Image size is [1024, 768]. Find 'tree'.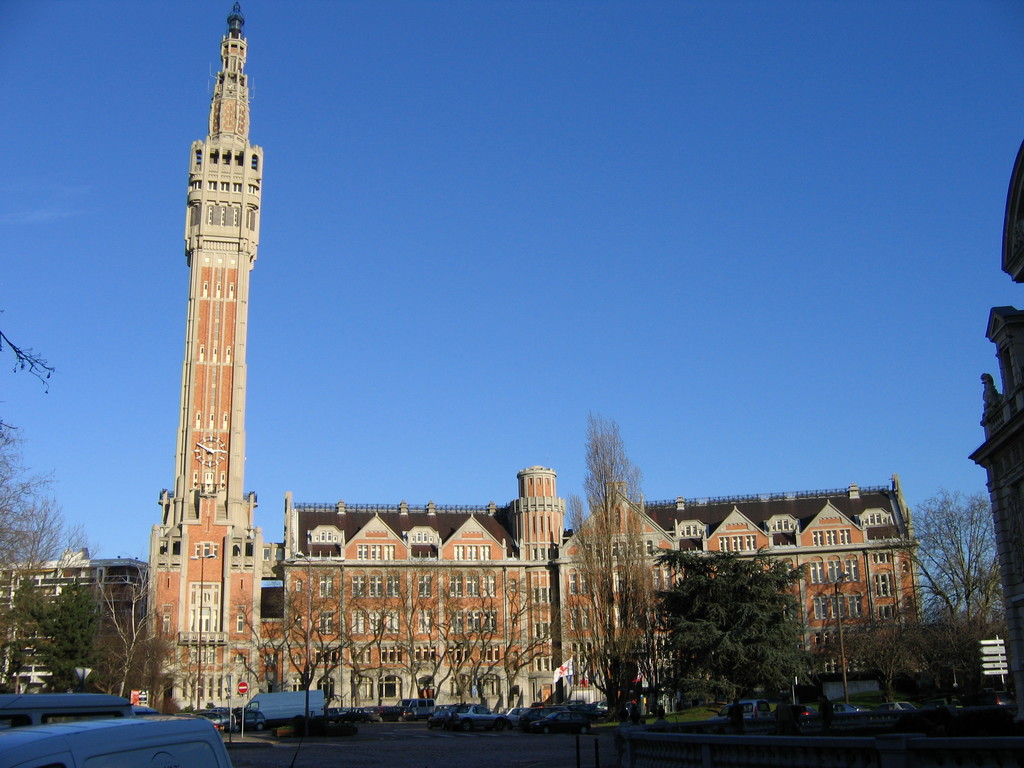
region(183, 641, 216, 705).
